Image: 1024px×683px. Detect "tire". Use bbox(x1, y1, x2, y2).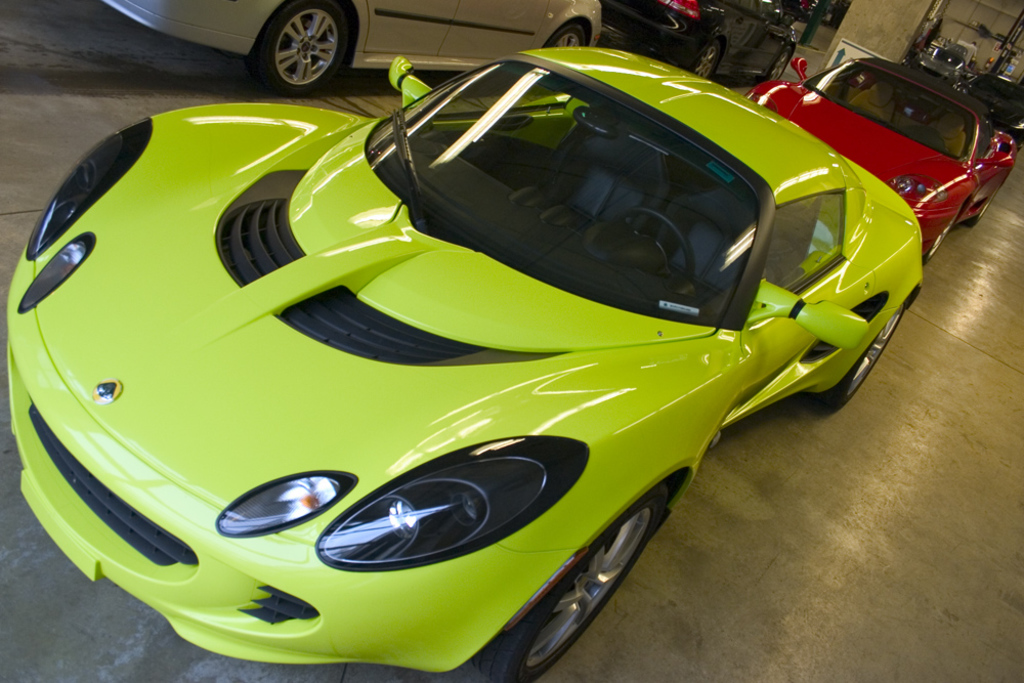
bbox(247, 0, 343, 84).
